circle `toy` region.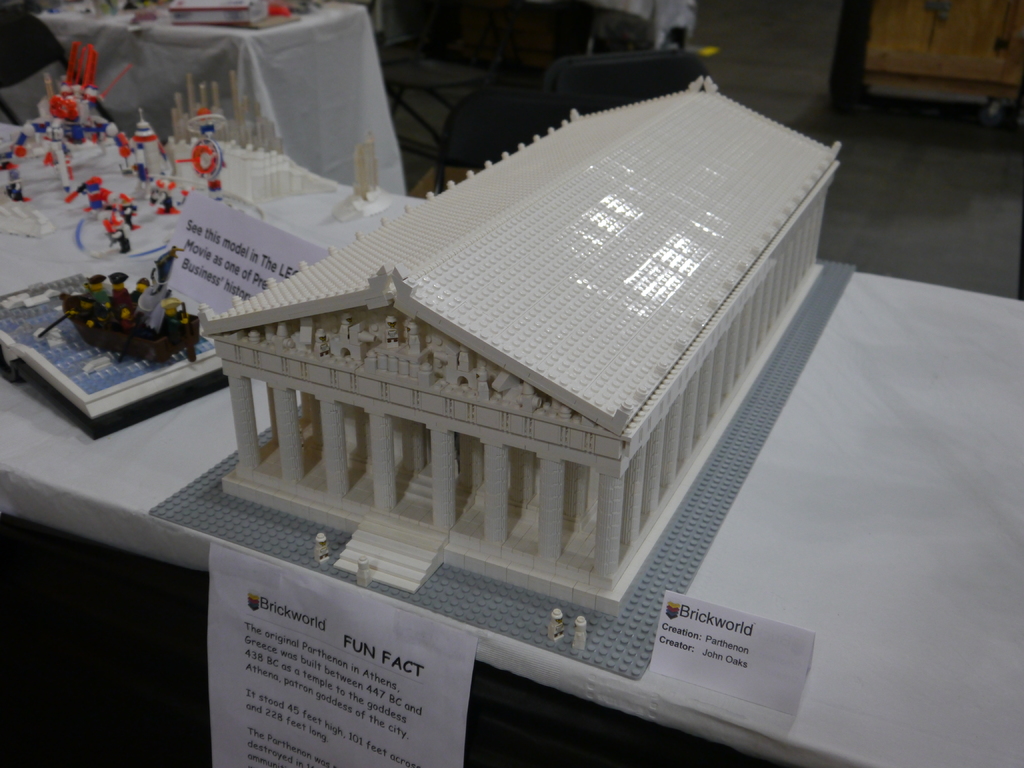
Region: (111, 273, 134, 323).
